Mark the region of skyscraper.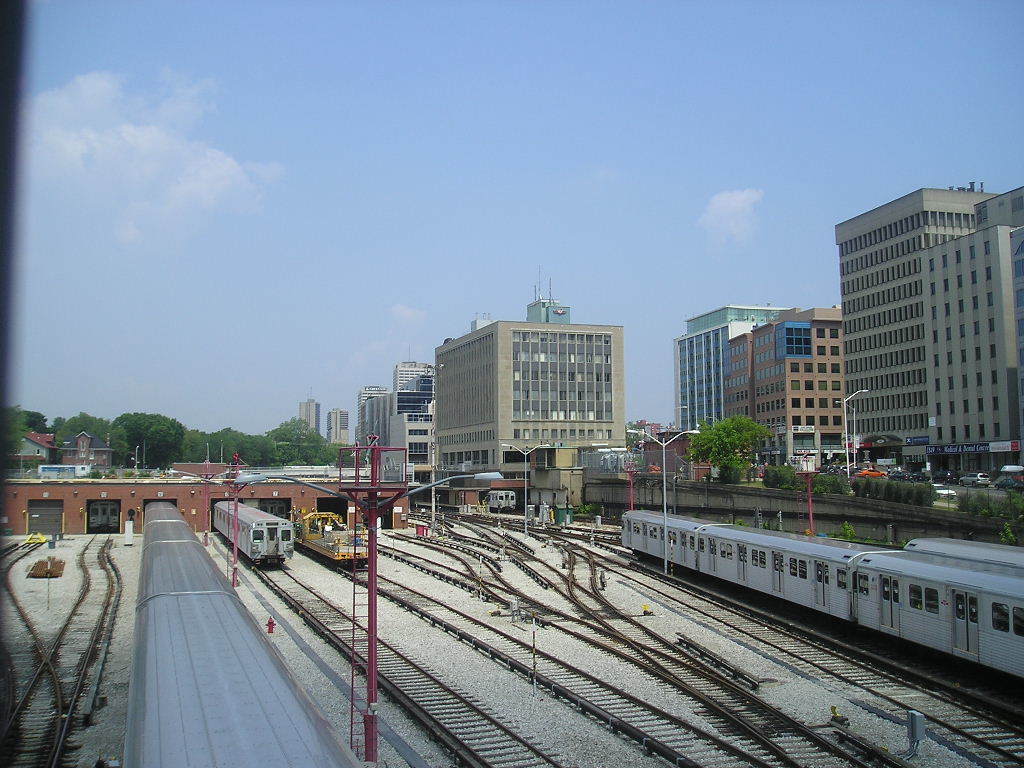
Region: 299/388/319/431.
